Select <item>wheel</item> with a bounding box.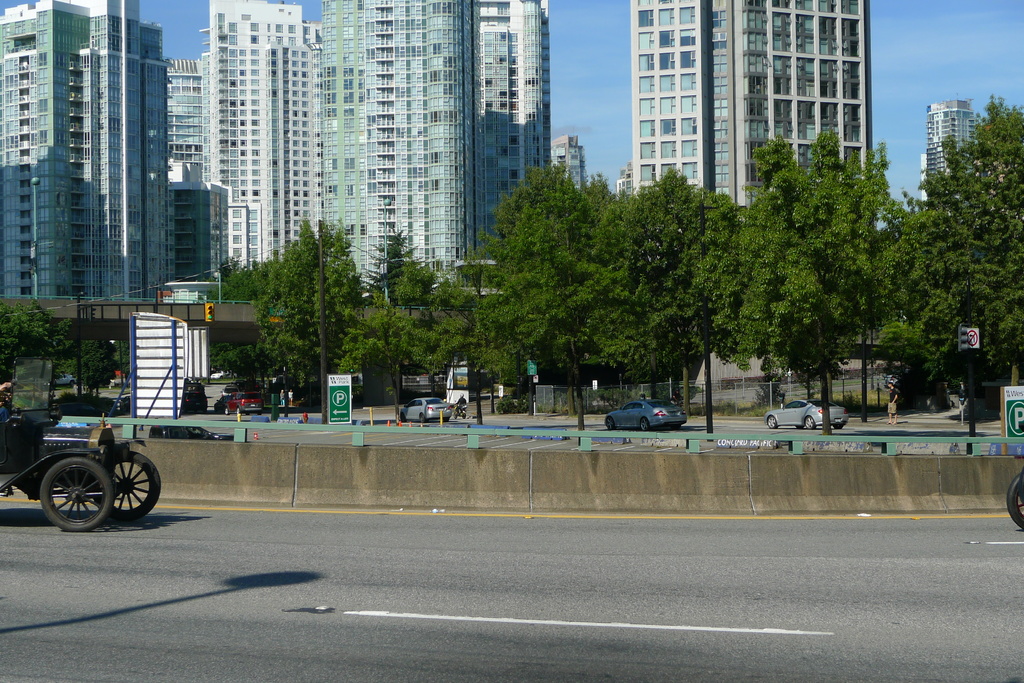
left=42, top=459, right=111, bottom=533.
